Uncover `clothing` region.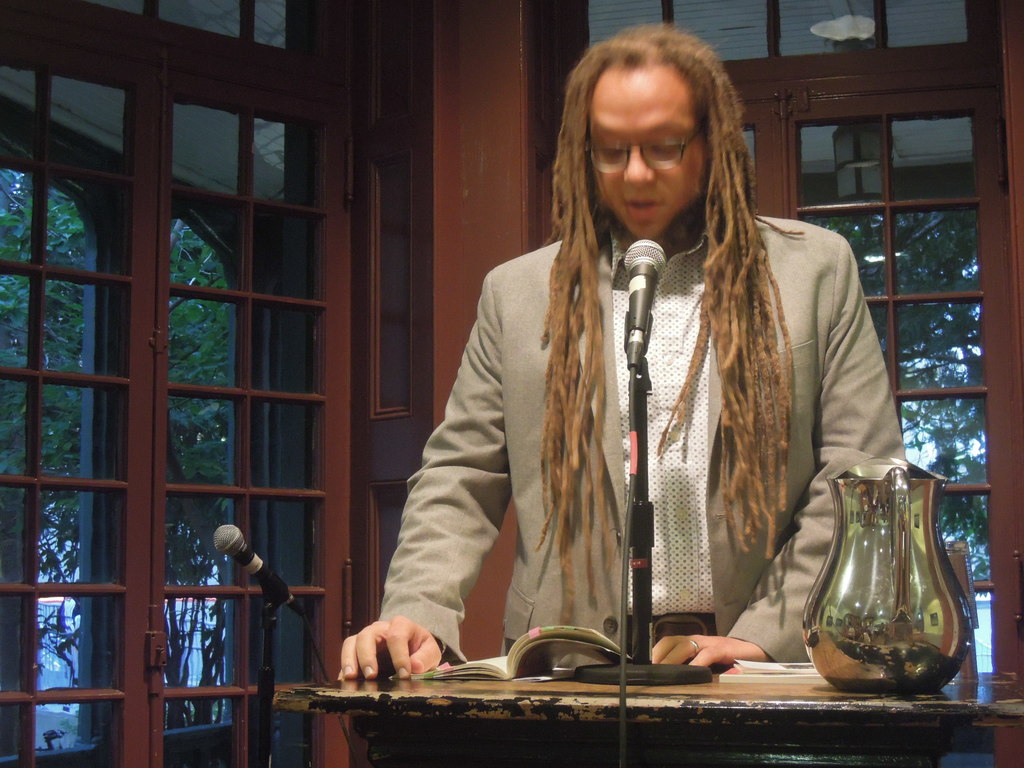
Uncovered: crop(420, 166, 923, 697).
